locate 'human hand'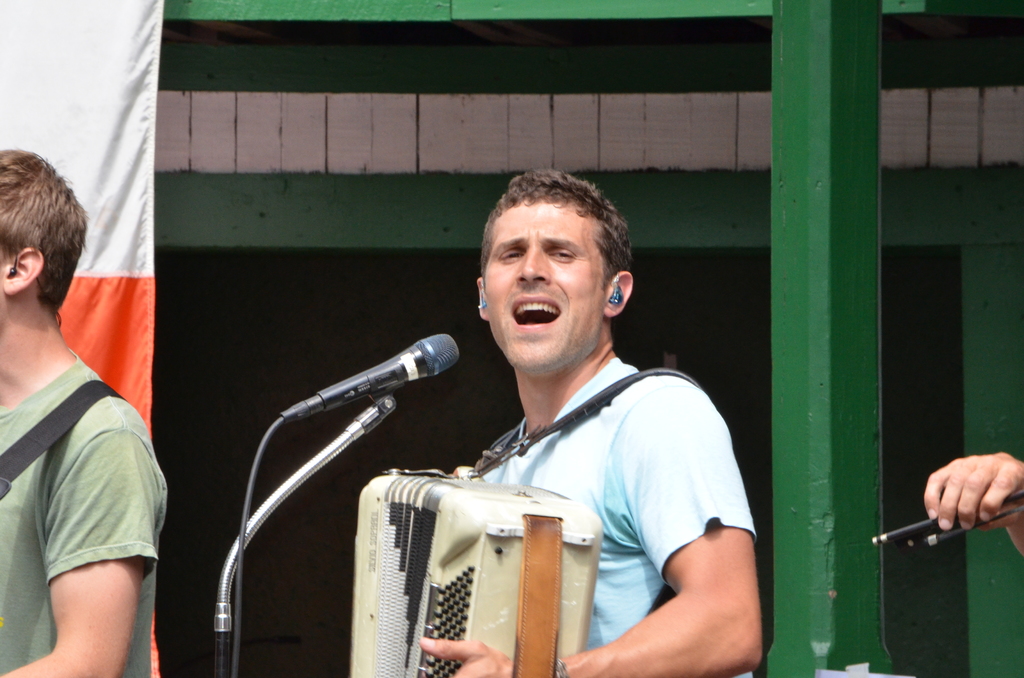
(x1=417, y1=634, x2=514, y2=677)
